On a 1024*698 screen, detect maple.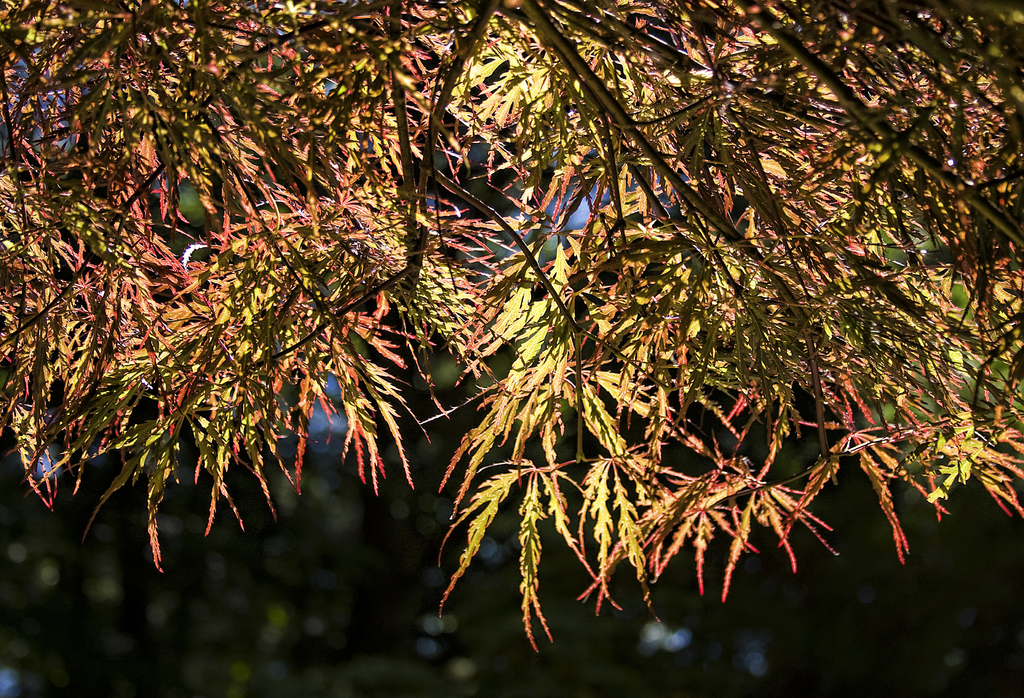
0,0,1021,655.
